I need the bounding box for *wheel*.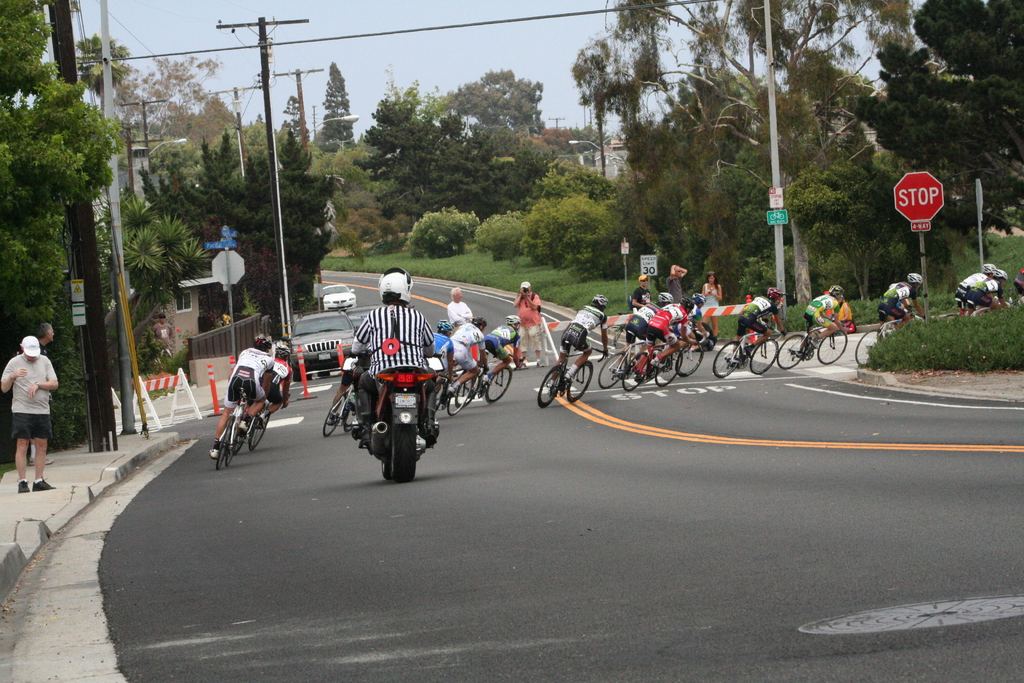
Here it is: 389 420 419 486.
